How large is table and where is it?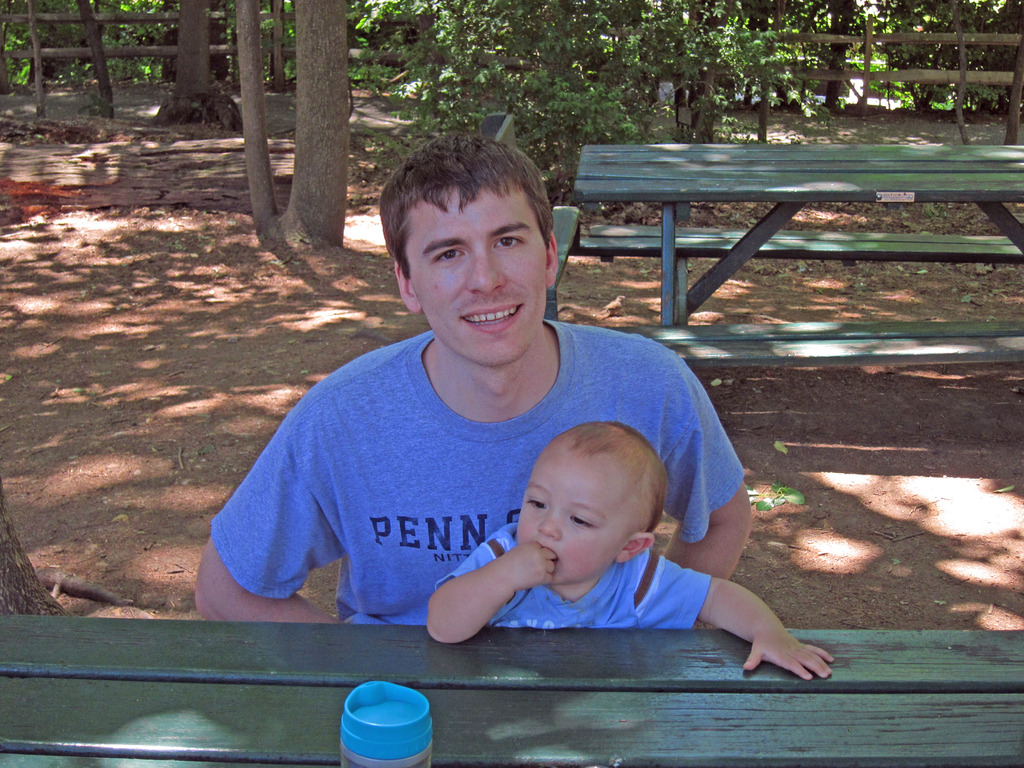
Bounding box: {"left": 462, "top": 127, "right": 1023, "bottom": 478}.
